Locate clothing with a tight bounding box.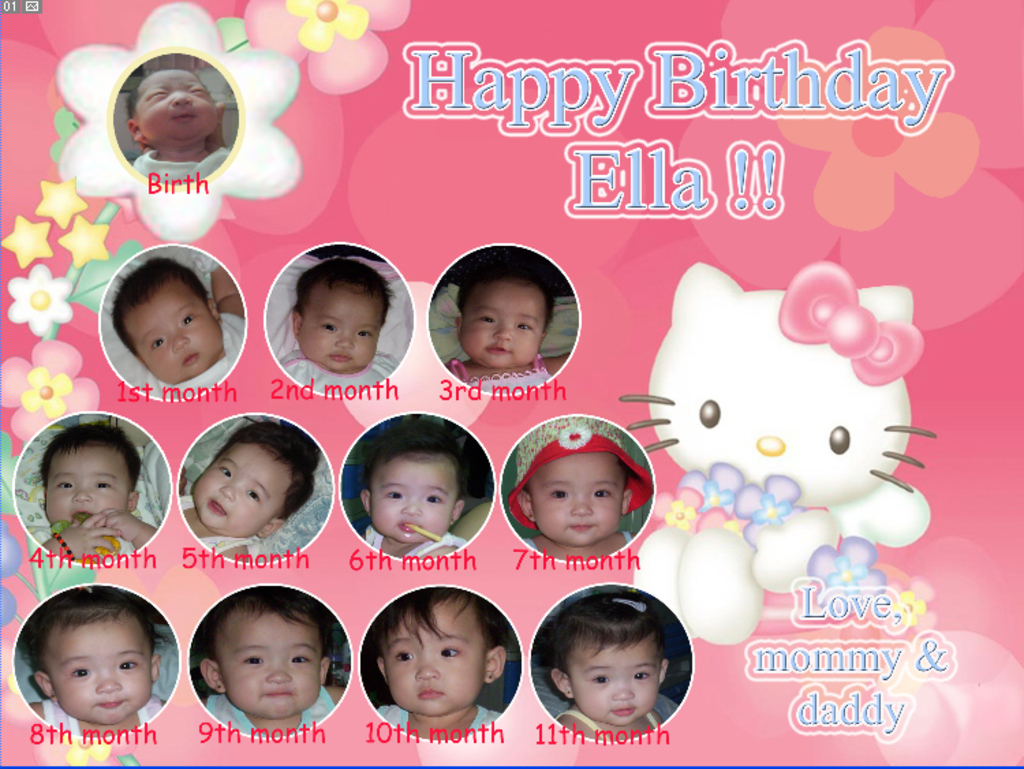
pyautogui.locateOnScreen(367, 522, 464, 561).
